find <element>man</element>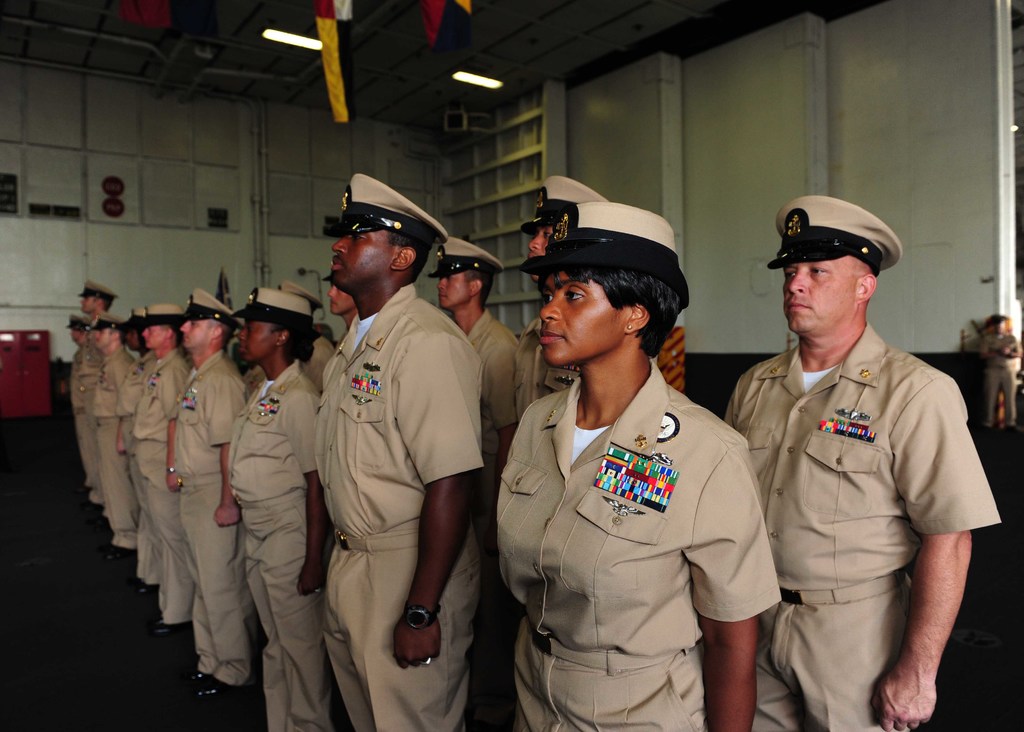
left=98, top=308, right=128, bottom=537
